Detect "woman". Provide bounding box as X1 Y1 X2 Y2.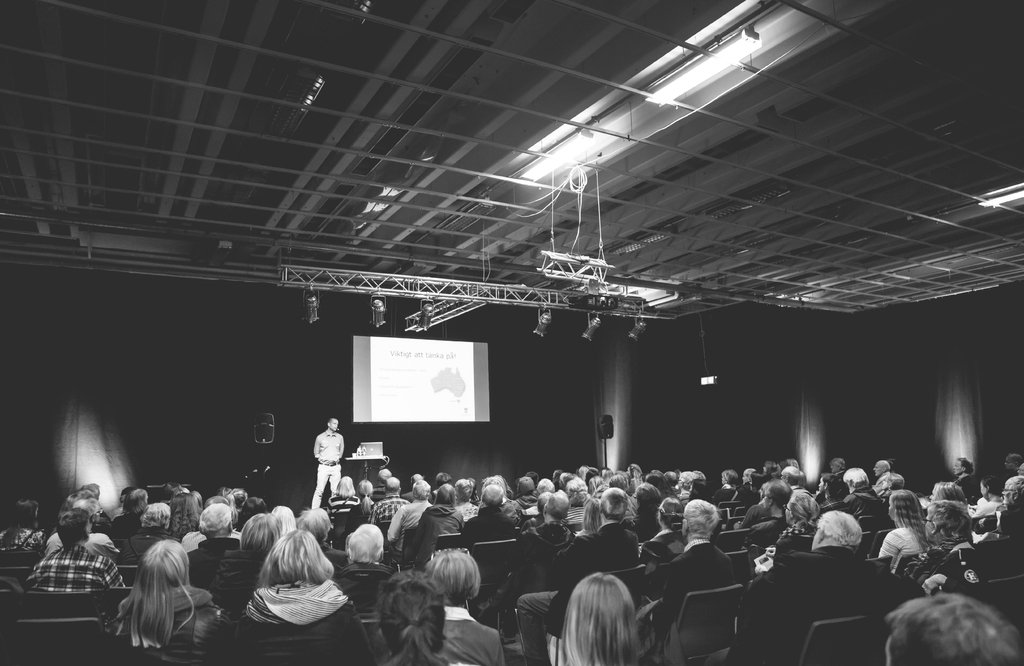
324 473 363 530.
